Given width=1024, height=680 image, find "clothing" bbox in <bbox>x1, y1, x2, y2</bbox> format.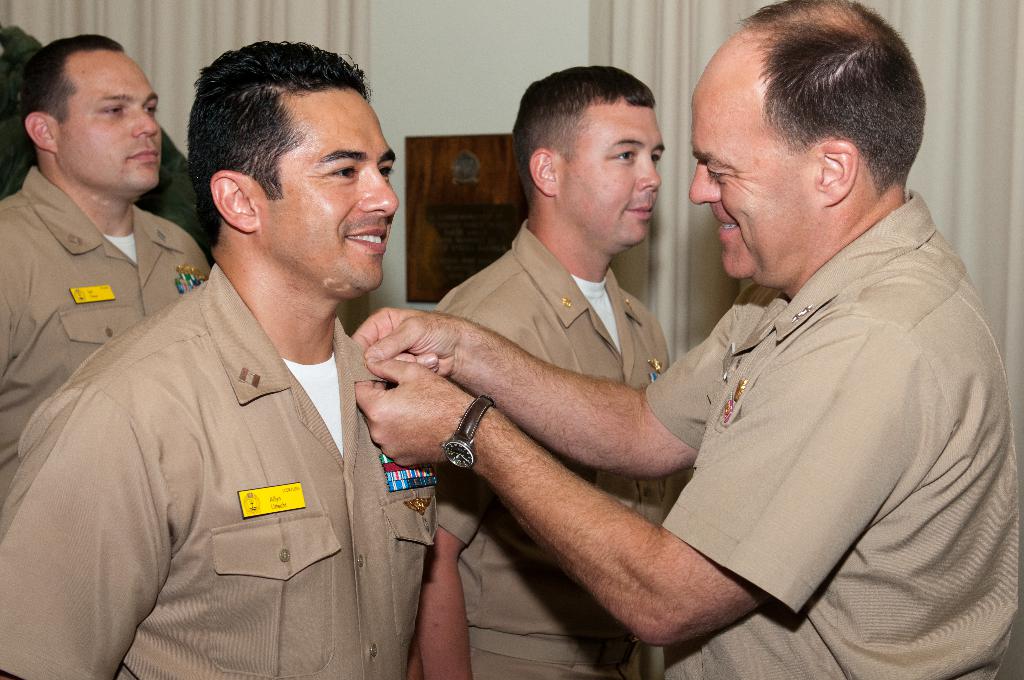
<bbox>0, 27, 210, 258</bbox>.
